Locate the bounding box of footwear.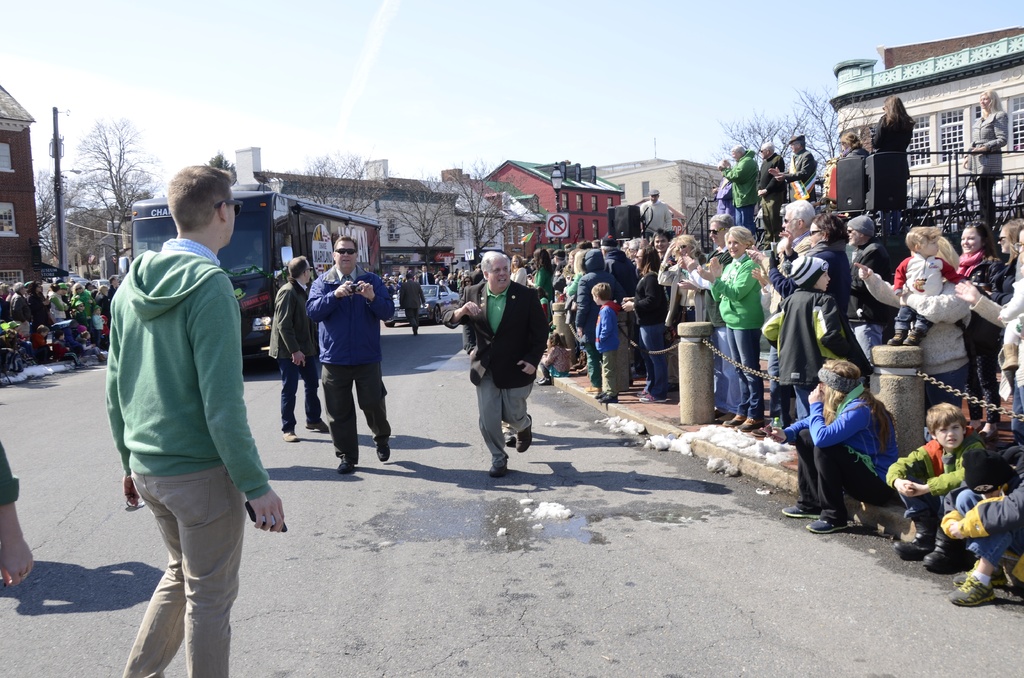
Bounding box: pyautogui.locateOnScreen(337, 452, 357, 478).
